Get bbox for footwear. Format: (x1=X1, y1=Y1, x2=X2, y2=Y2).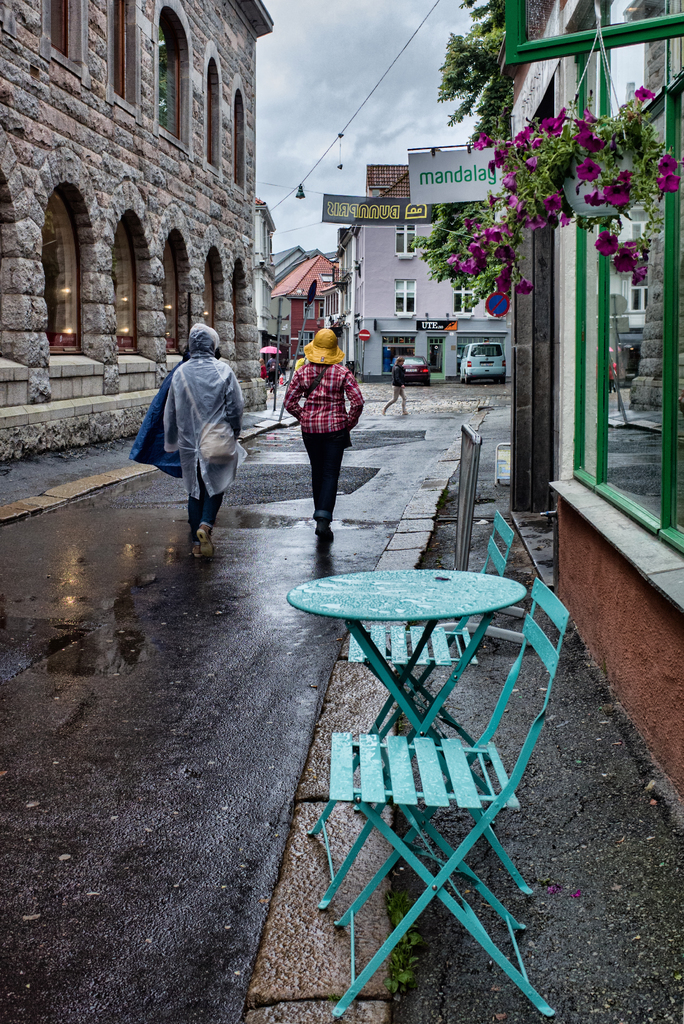
(x1=313, y1=517, x2=337, y2=540).
